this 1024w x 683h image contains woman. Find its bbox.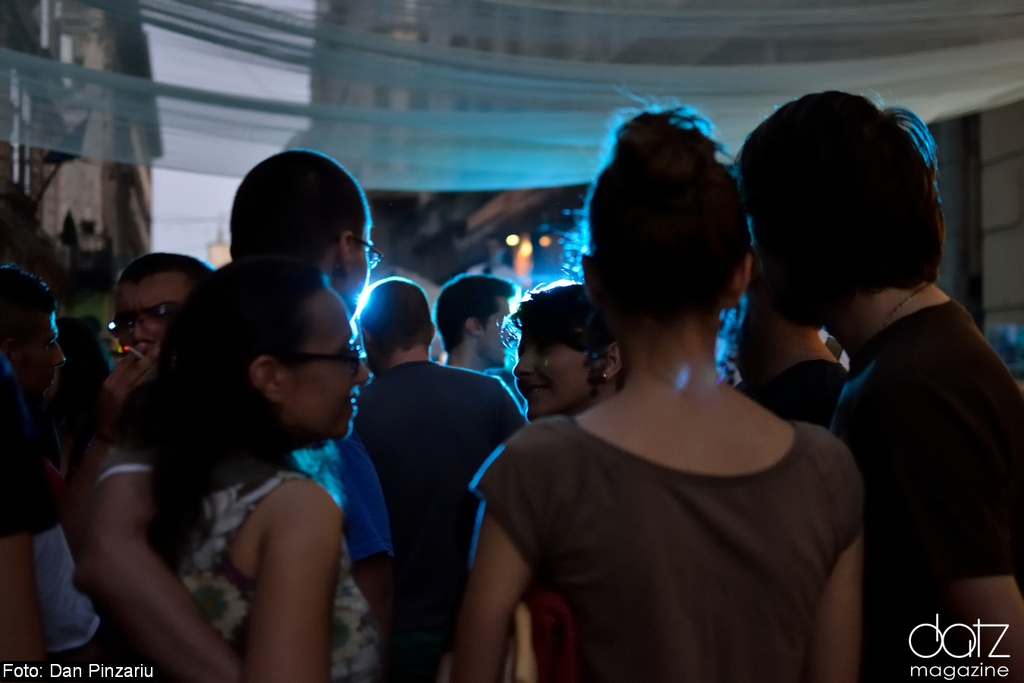
x1=496 y1=112 x2=857 y2=678.
